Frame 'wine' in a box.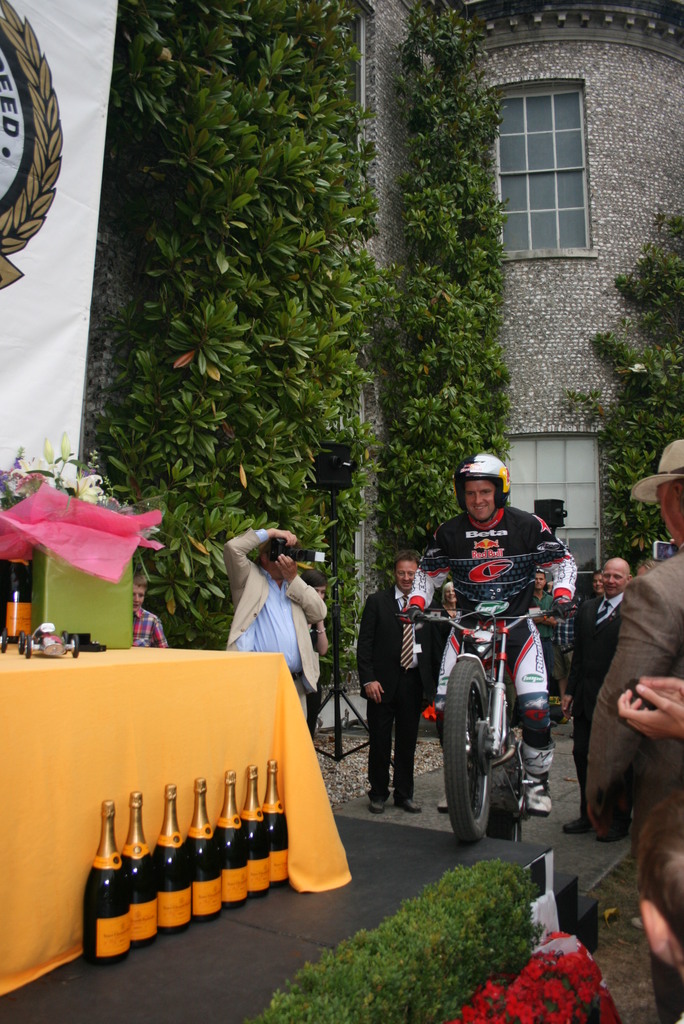
126,791,159,950.
